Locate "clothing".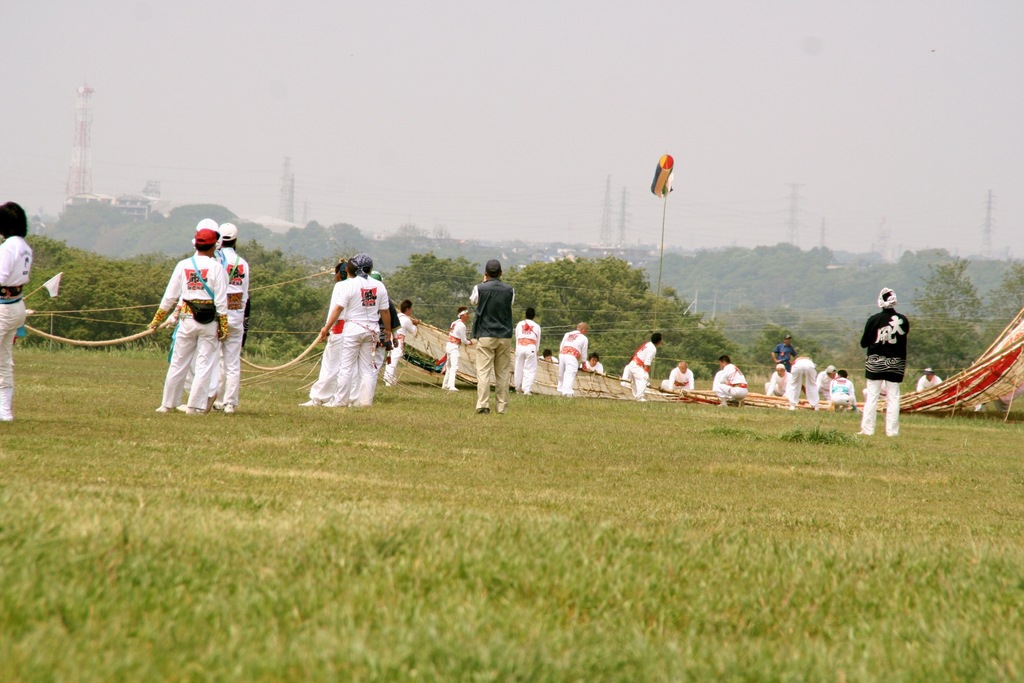
Bounding box: (x1=502, y1=318, x2=534, y2=409).
